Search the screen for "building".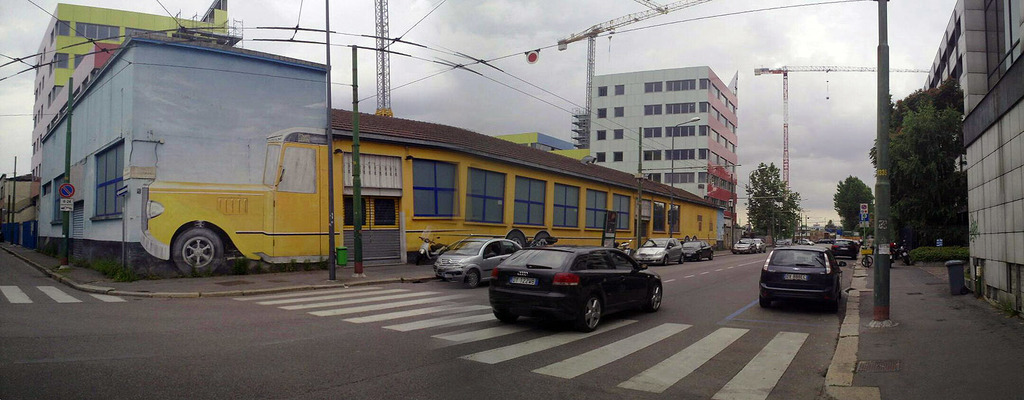
Found at region(923, 0, 1023, 317).
